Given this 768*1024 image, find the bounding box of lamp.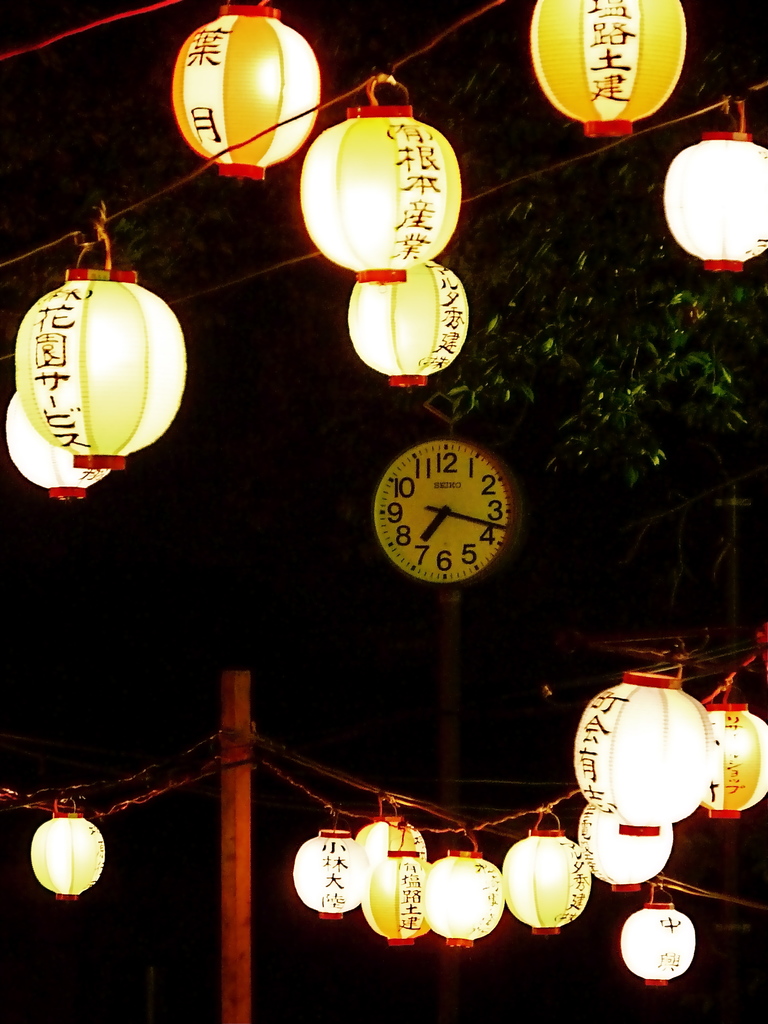
bbox=(15, 205, 187, 472).
